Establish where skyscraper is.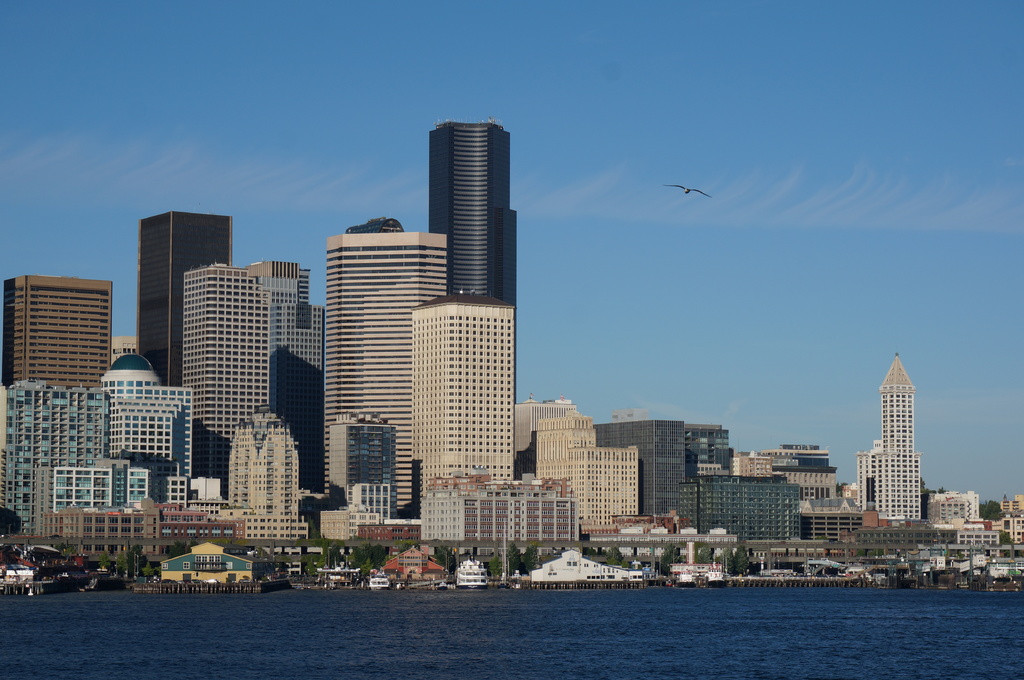
Established at crop(677, 474, 807, 543).
